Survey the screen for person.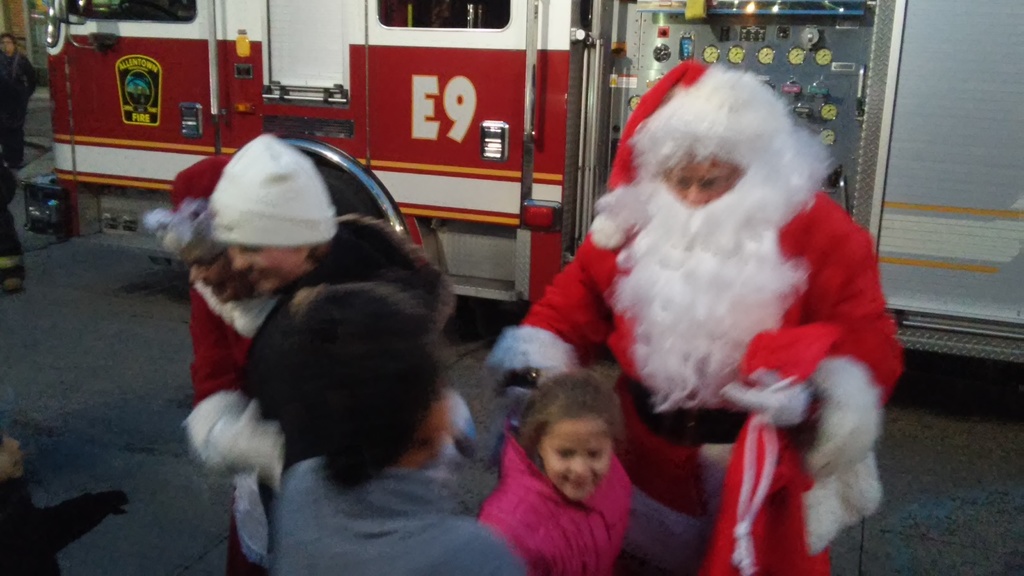
Survey found: region(484, 371, 730, 575).
